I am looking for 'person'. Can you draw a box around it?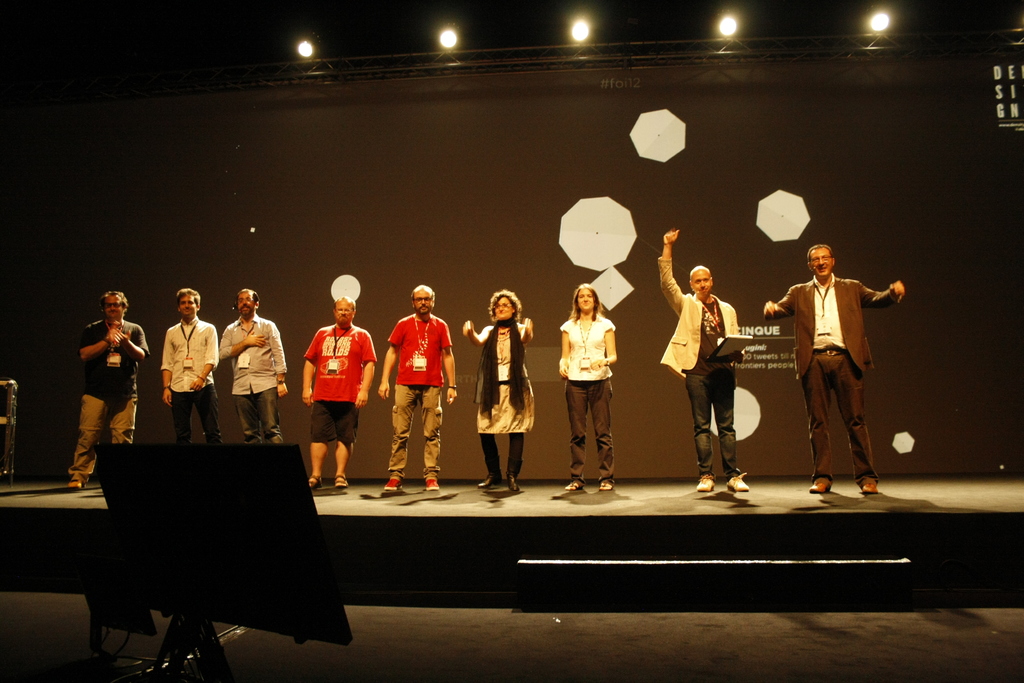
Sure, the bounding box is x1=659, y1=229, x2=749, y2=493.
